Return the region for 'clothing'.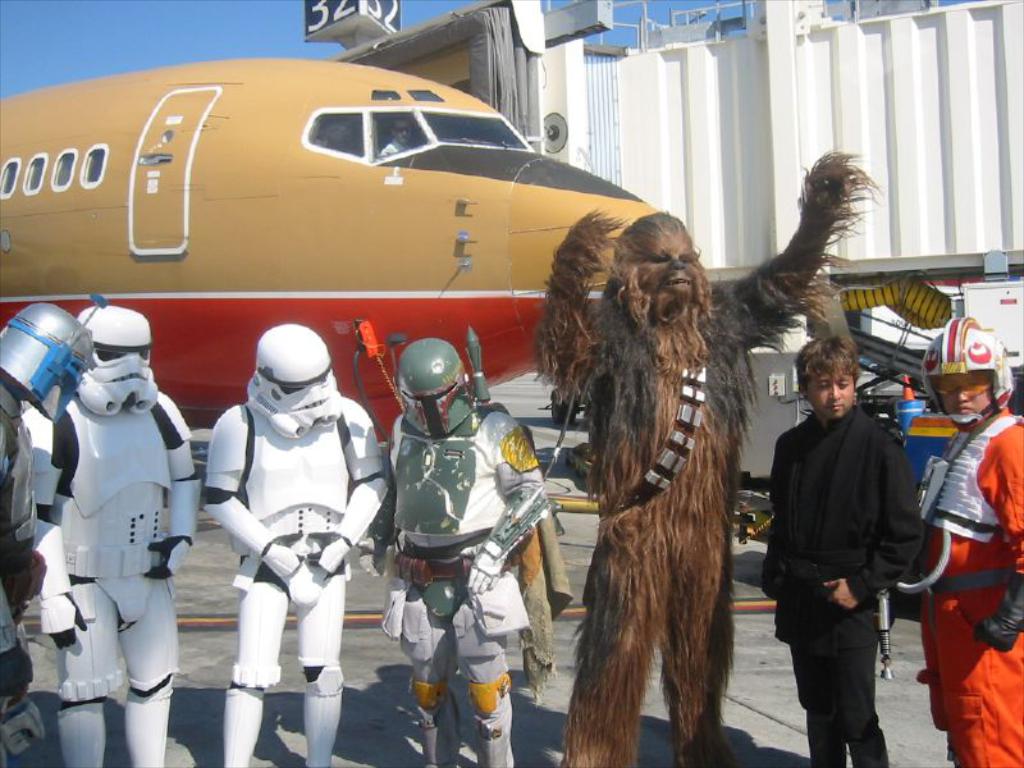
locate(913, 417, 1023, 767).
